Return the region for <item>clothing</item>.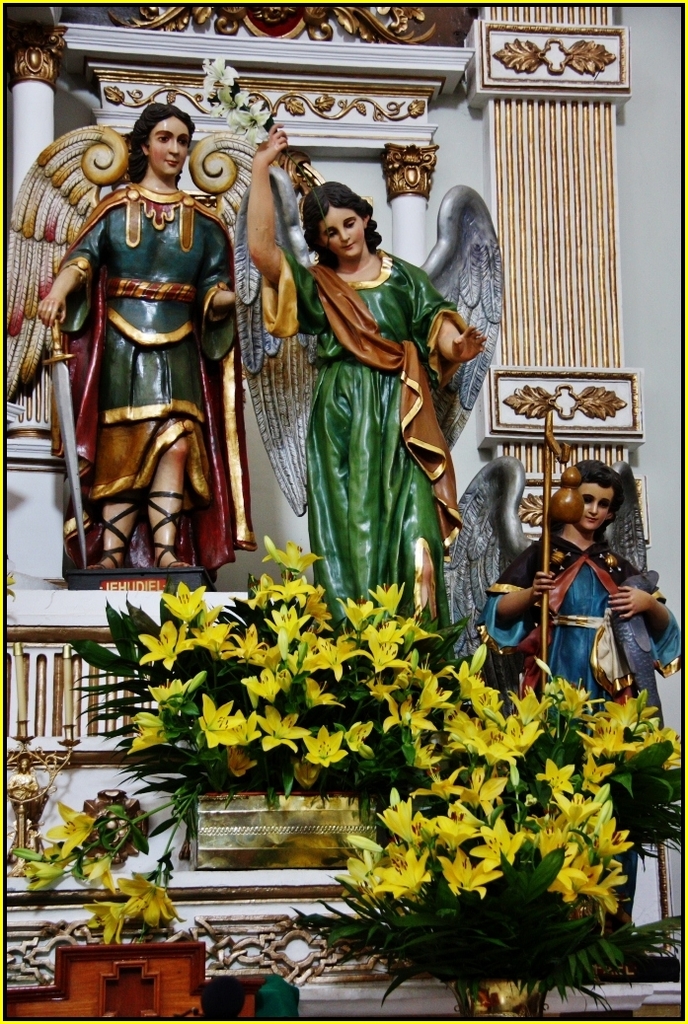
(left=489, top=532, right=685, bottom=734).
